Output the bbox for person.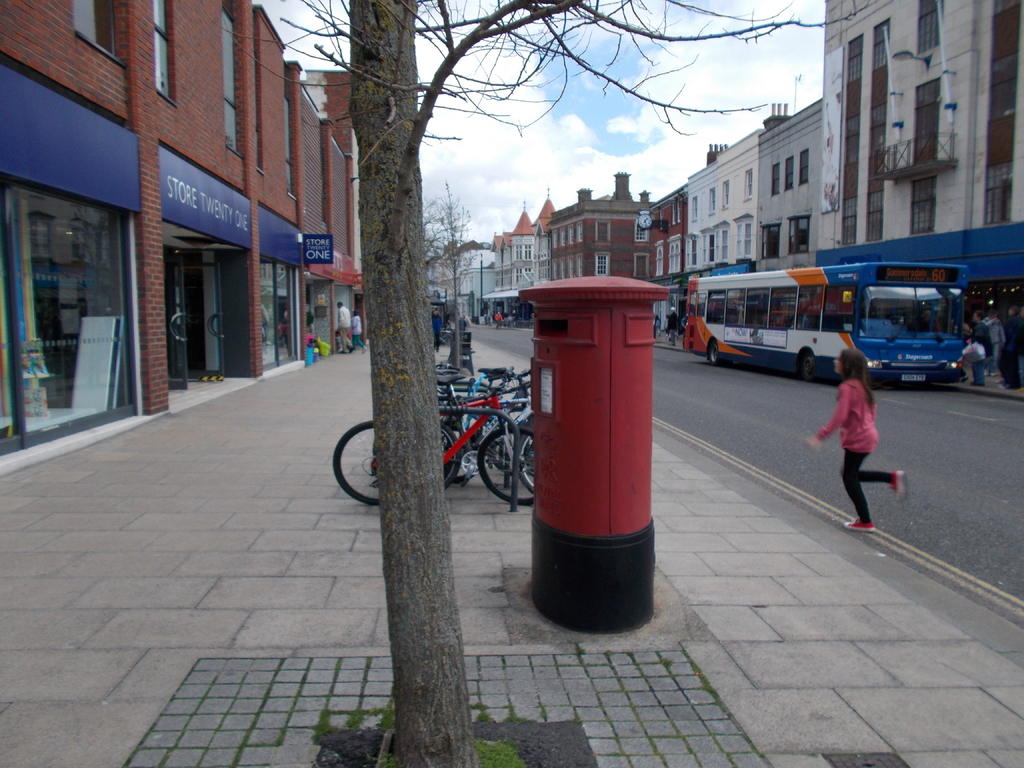
<region>429, 307, 449, 352</region>.
